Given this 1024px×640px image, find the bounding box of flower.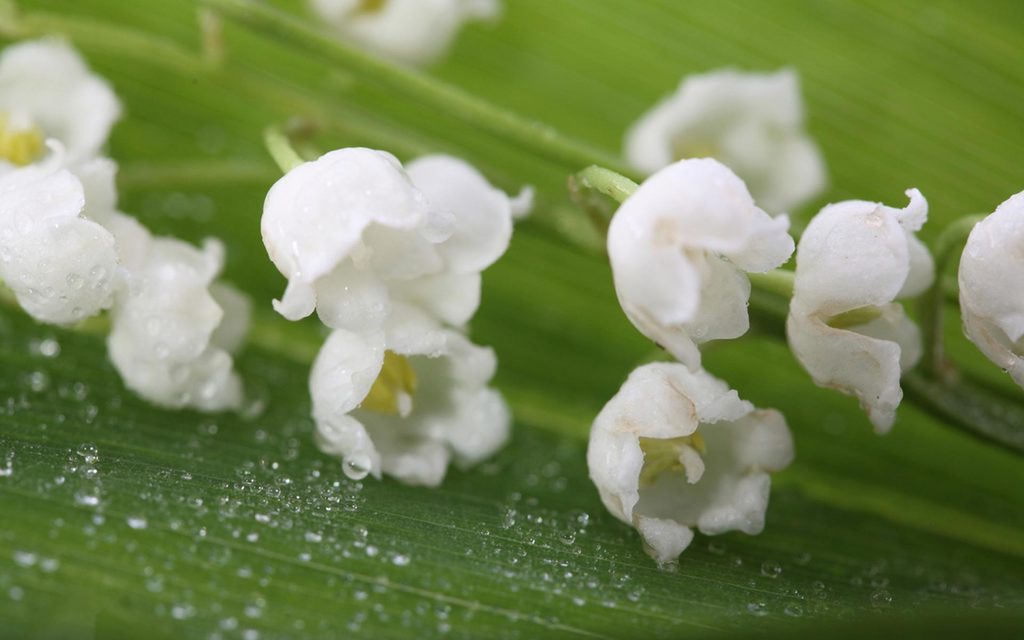
pyautogui.locateOnScreen(308, 303, 525, 503).
